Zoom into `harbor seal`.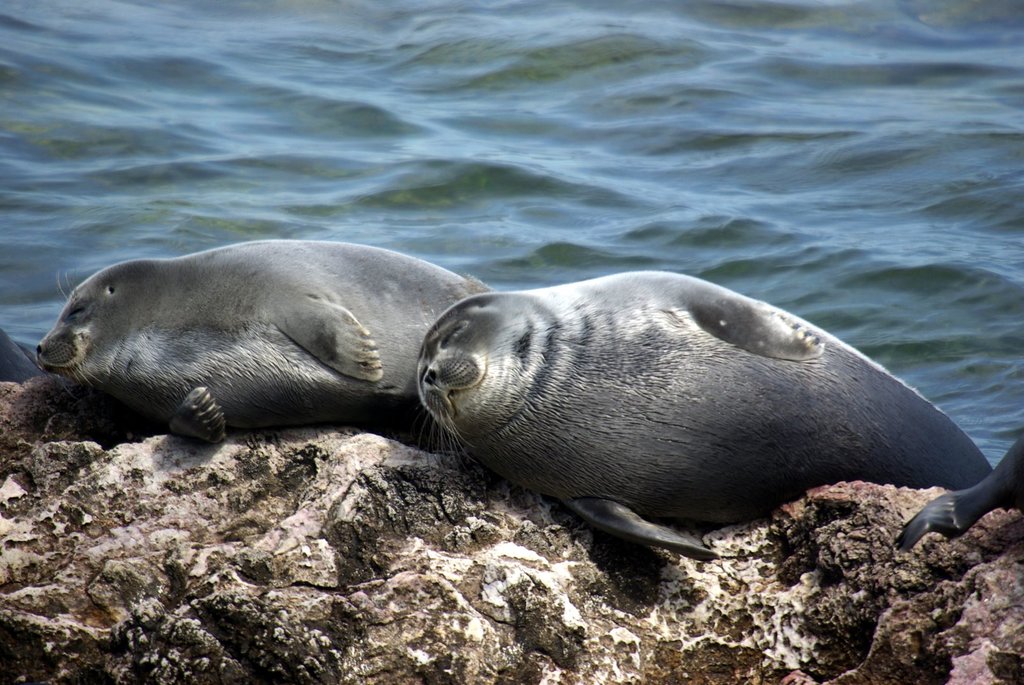
Zoom target: <bbox>893, 445, 1023, 552</bbox>.
